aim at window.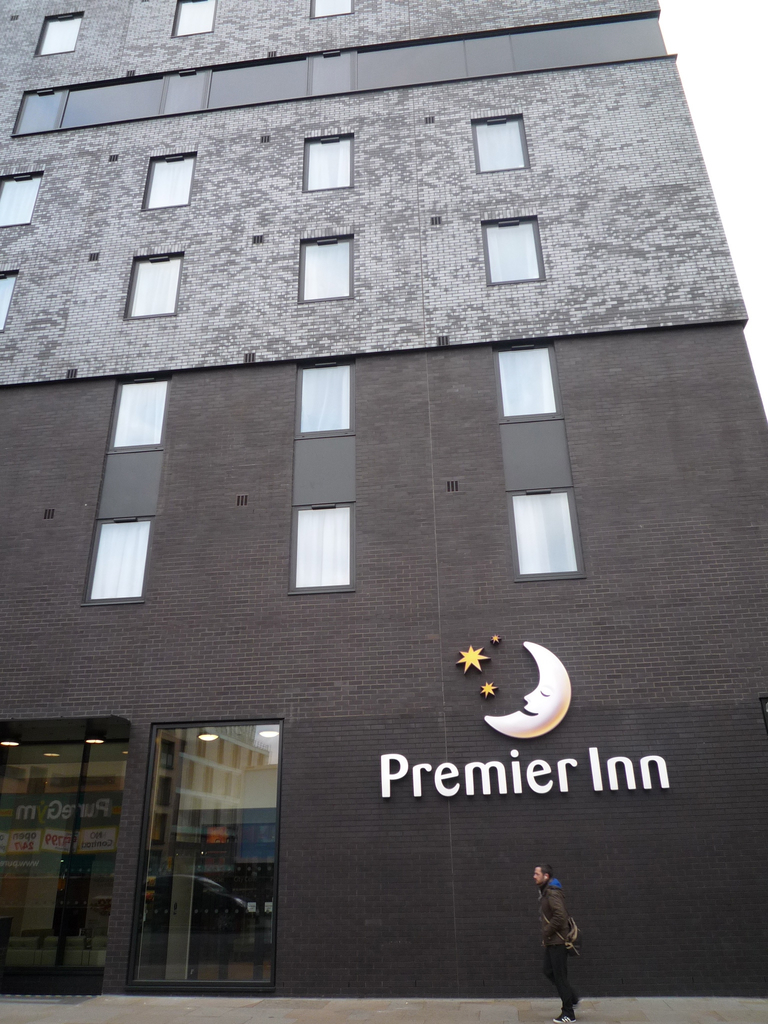
Aimed at 489:209:547:281.
